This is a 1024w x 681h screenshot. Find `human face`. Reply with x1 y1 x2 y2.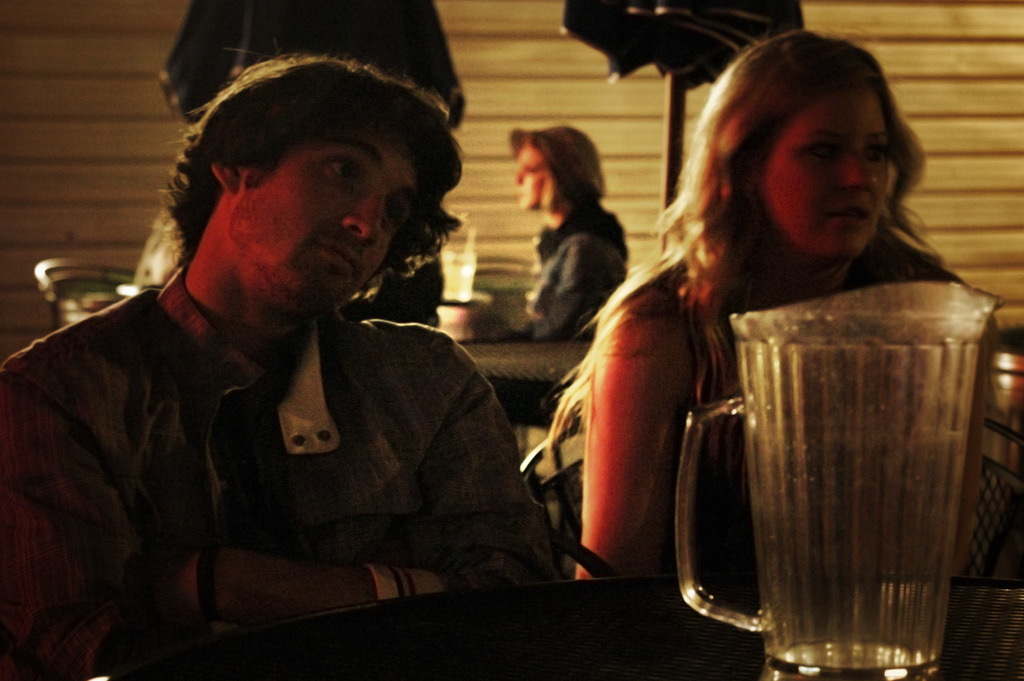
237 134 420 309.
